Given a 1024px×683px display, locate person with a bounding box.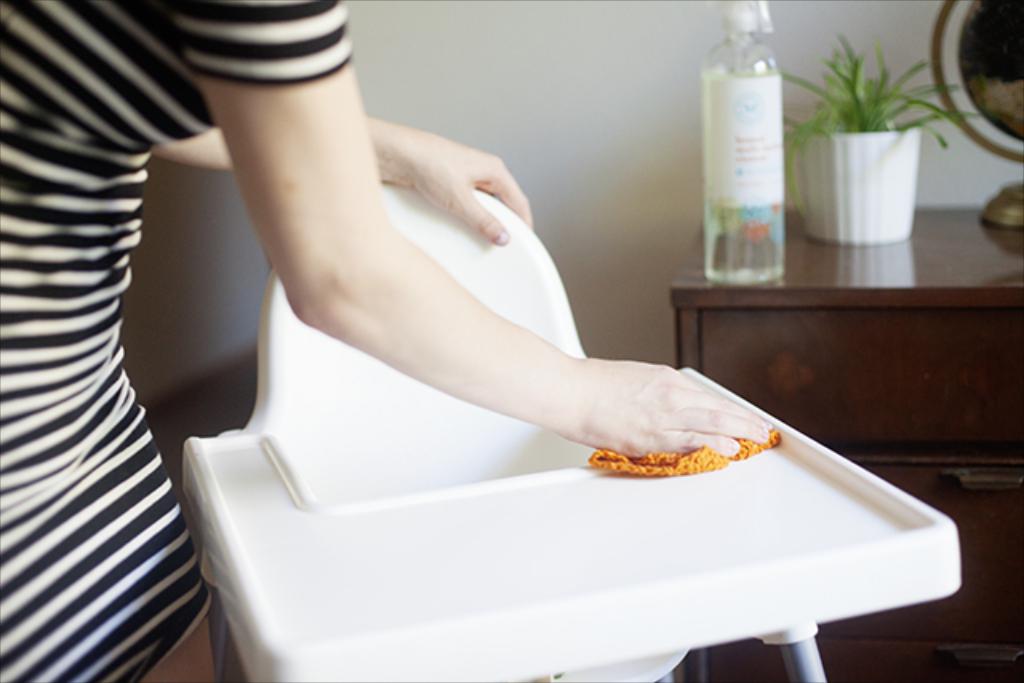
Located: x1=0 y1=0 x2=771 y2=681.
